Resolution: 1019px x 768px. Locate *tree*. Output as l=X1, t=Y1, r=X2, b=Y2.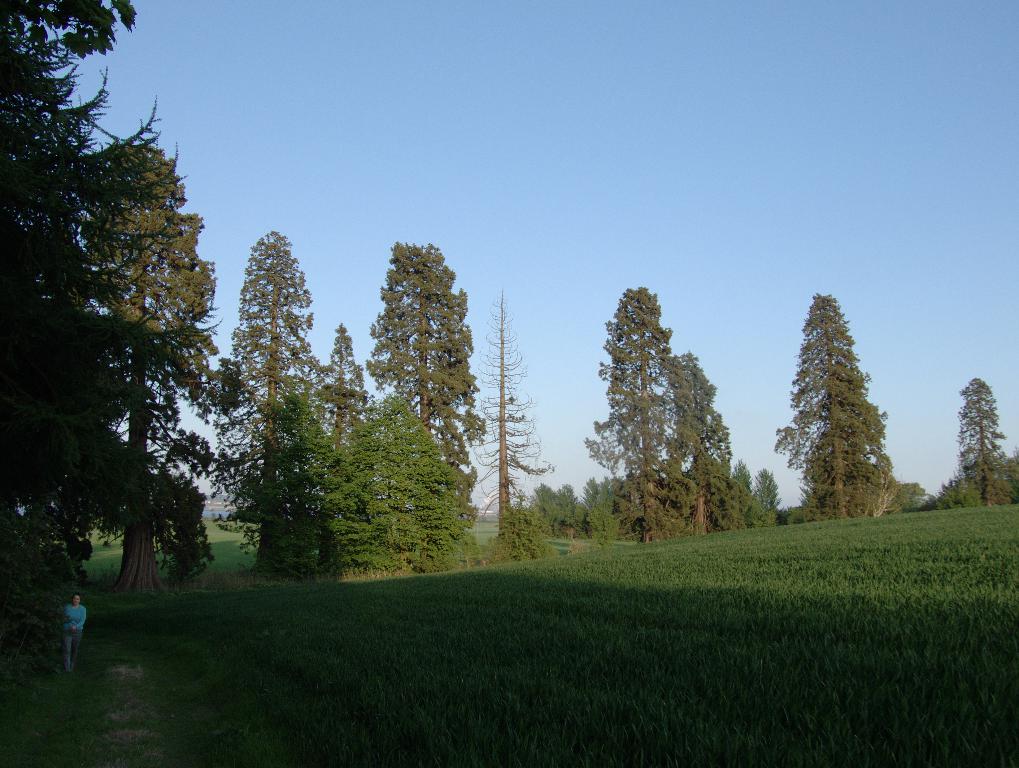
l=463, t=283, r=554, b=563.
